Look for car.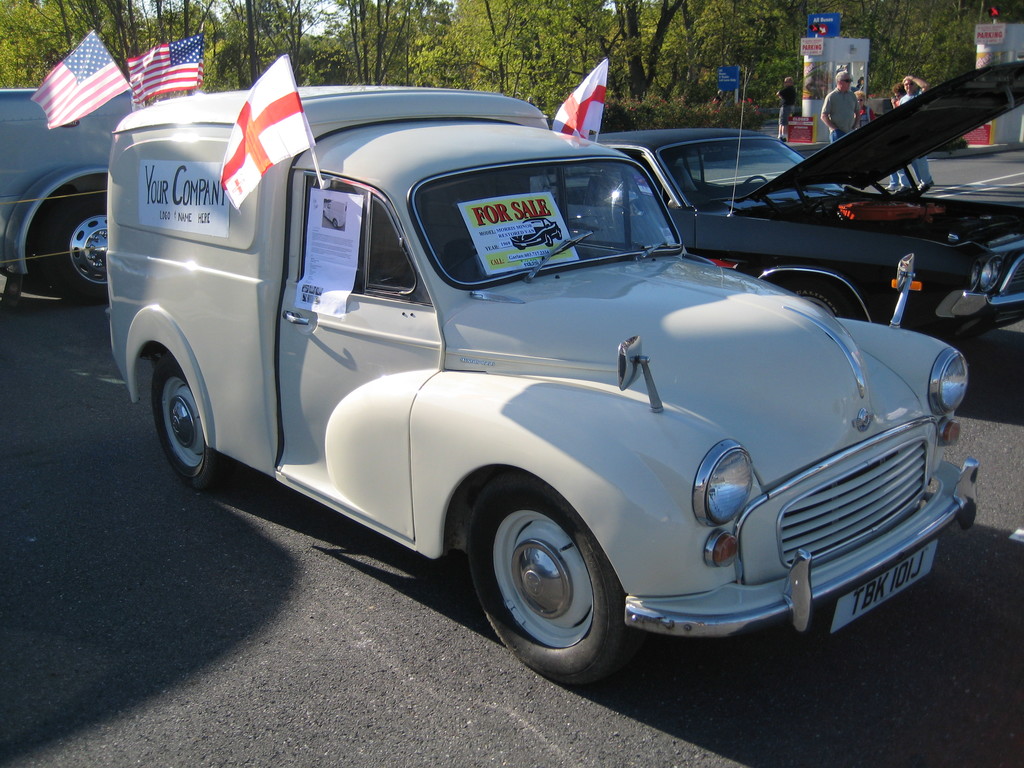
Found: l=0, t=76, r=164, b=299.
